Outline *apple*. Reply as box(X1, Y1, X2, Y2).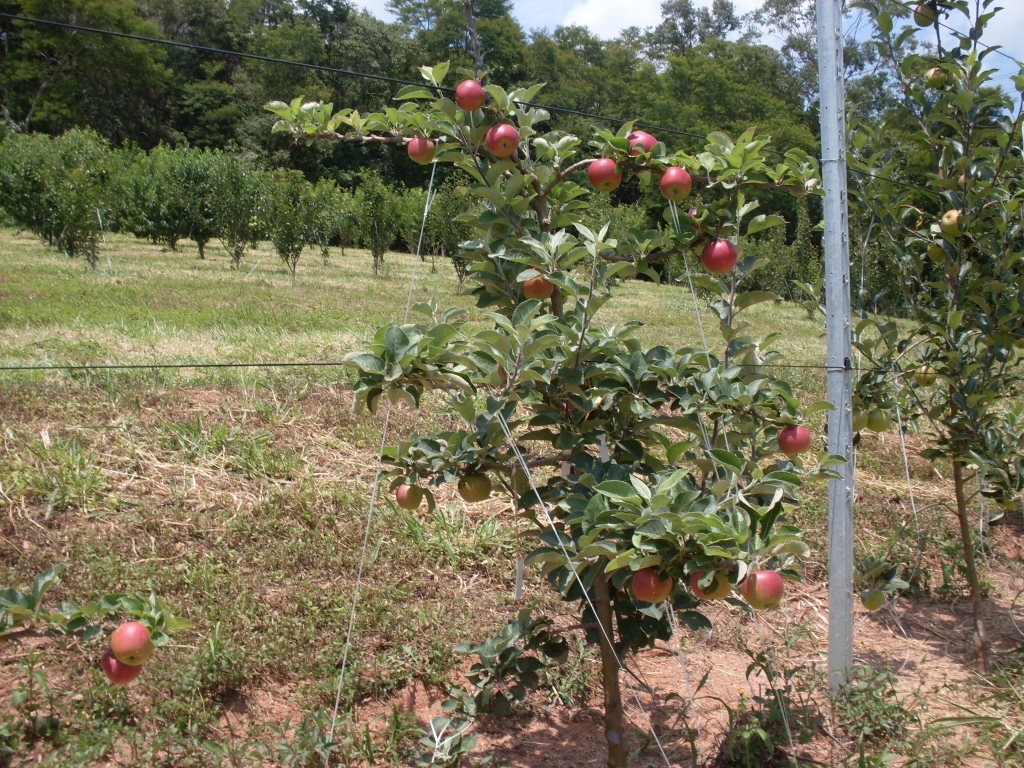
box(660, 167, 692, 200).
